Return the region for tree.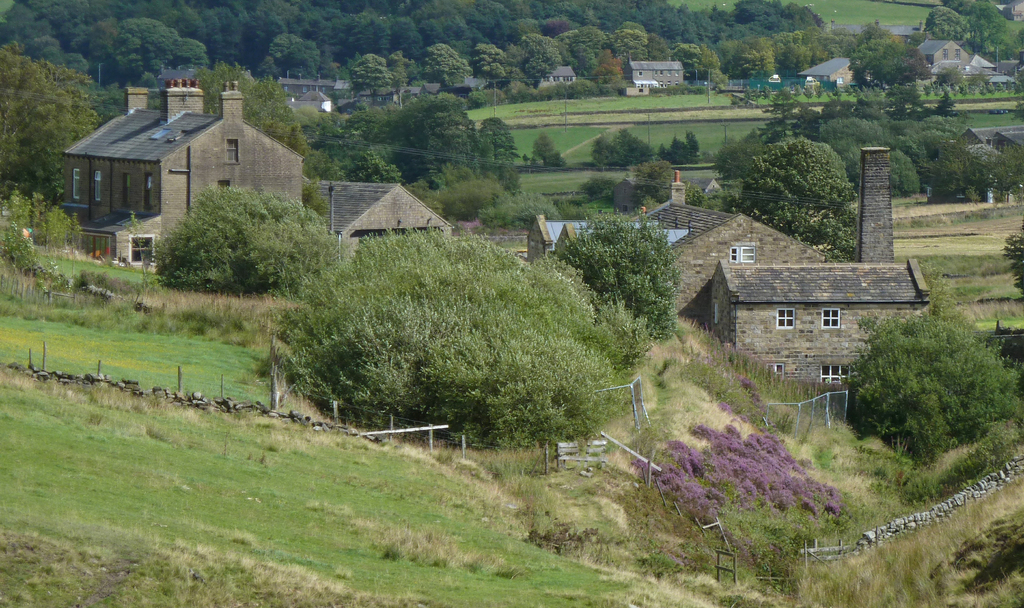
(845, 289, 1010, 468).
